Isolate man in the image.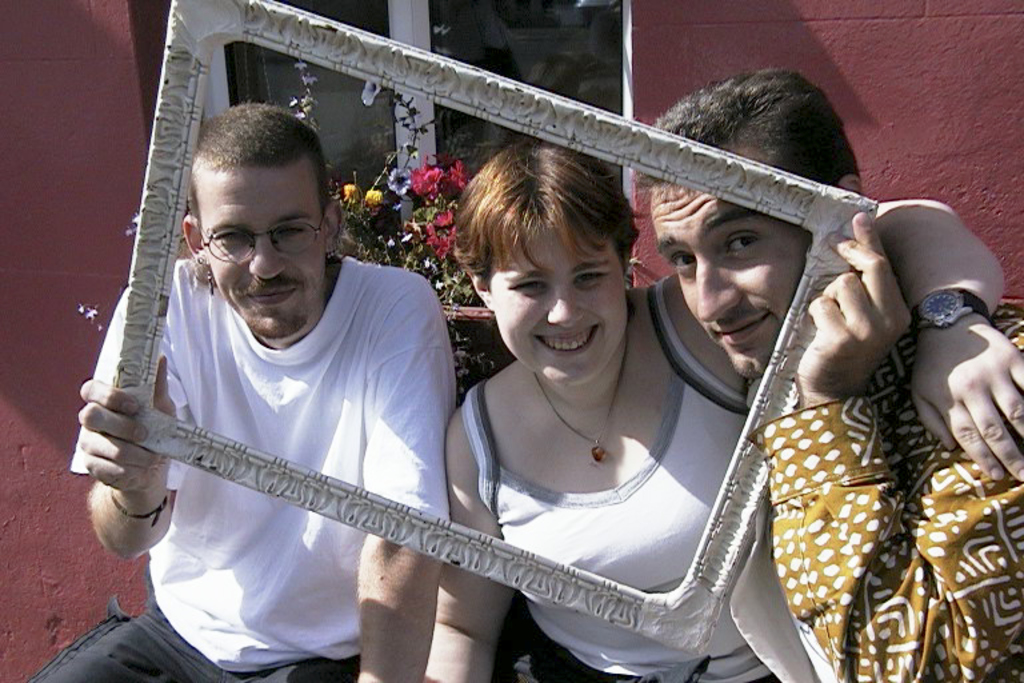
Isolated region: bbox=(16, 81, 471, 682).
